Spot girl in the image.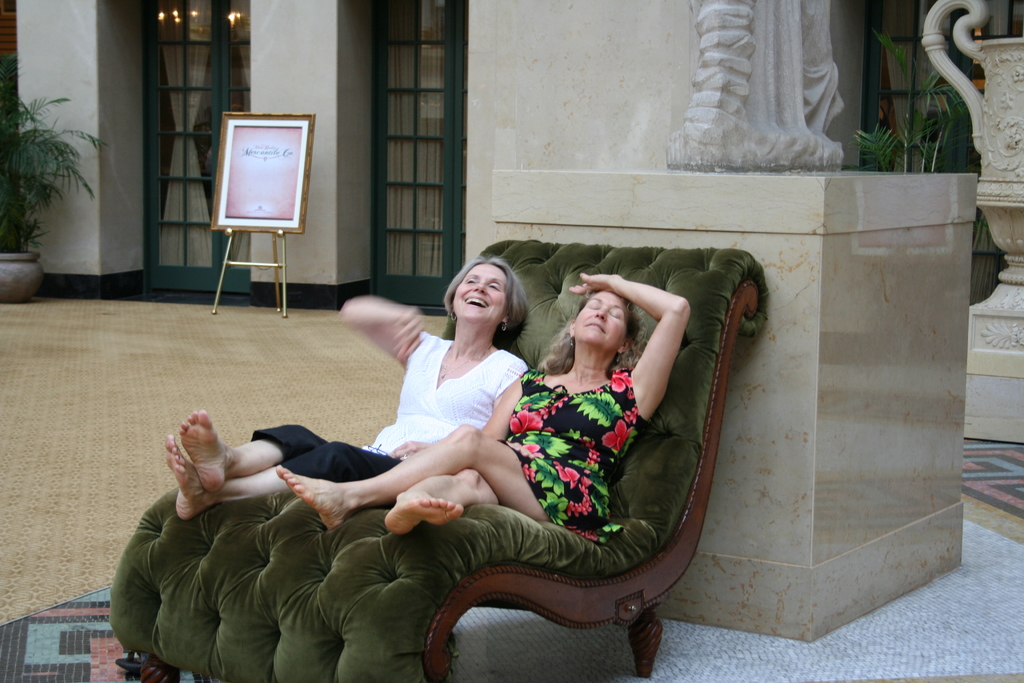
girl found at box=[172, 250, 546, 516].
